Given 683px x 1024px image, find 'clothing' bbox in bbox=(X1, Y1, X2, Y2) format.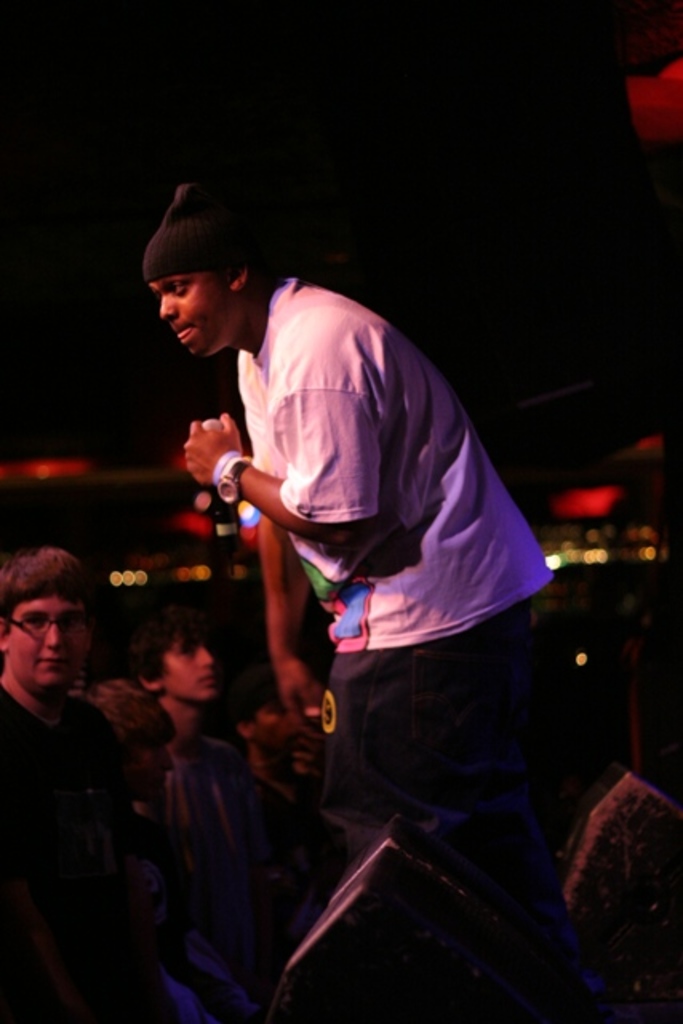
bbox=(187, 250, 531, 830).
